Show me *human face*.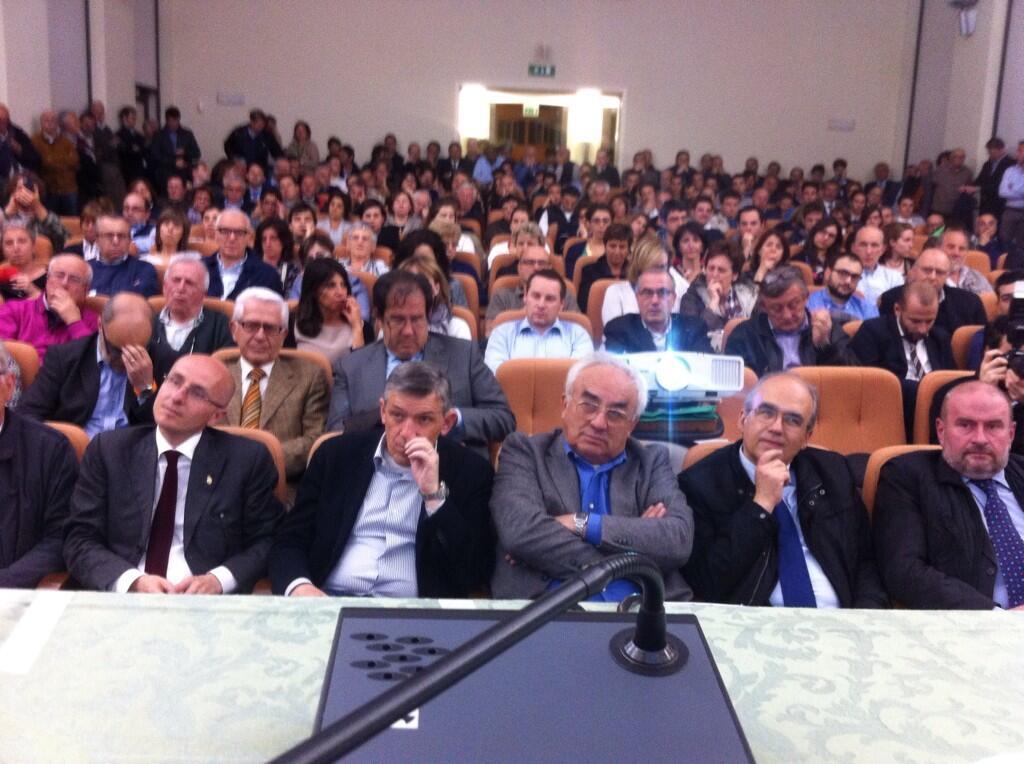
*human face* is here: l=527, t=282, r=555, b=327.
